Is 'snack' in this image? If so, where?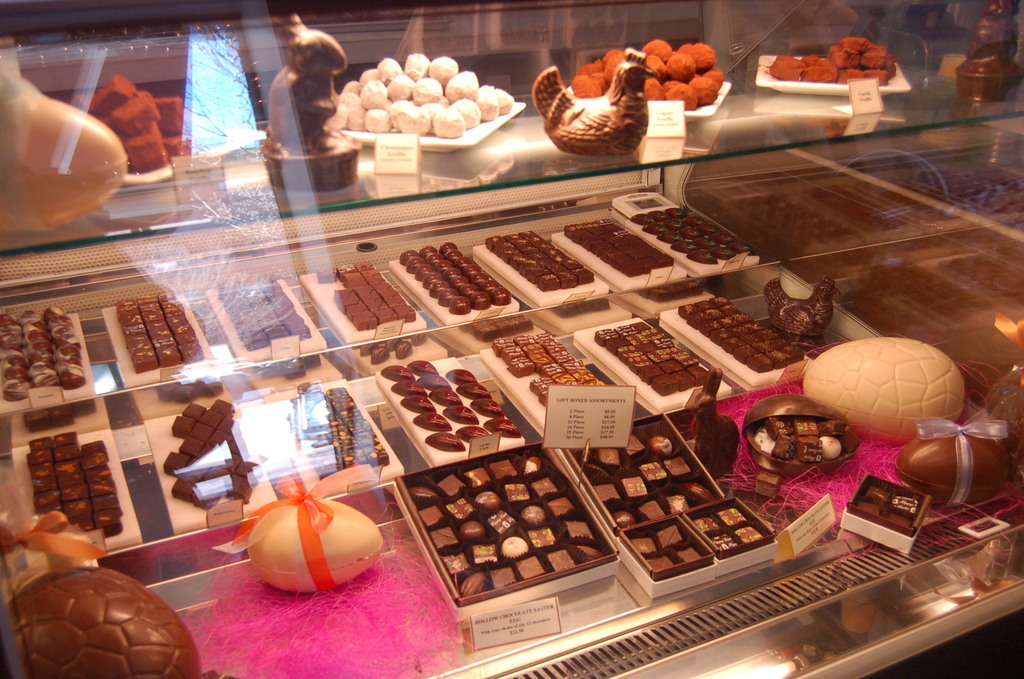
Yes, at <box>317,264,337,281</box>.
